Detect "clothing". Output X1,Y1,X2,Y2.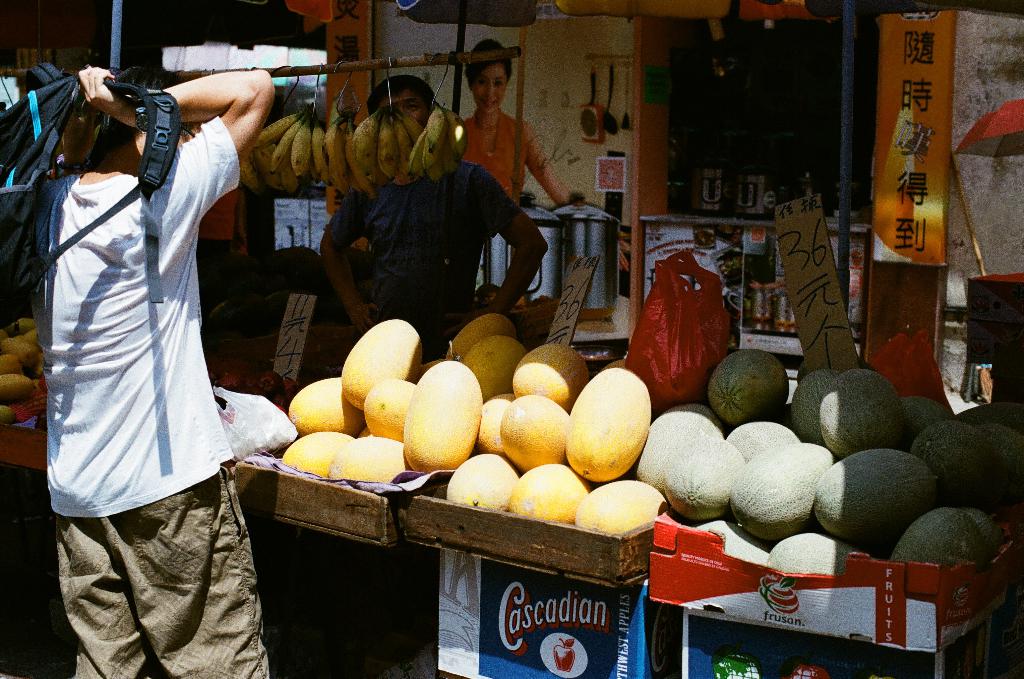
31,120,270,678.
